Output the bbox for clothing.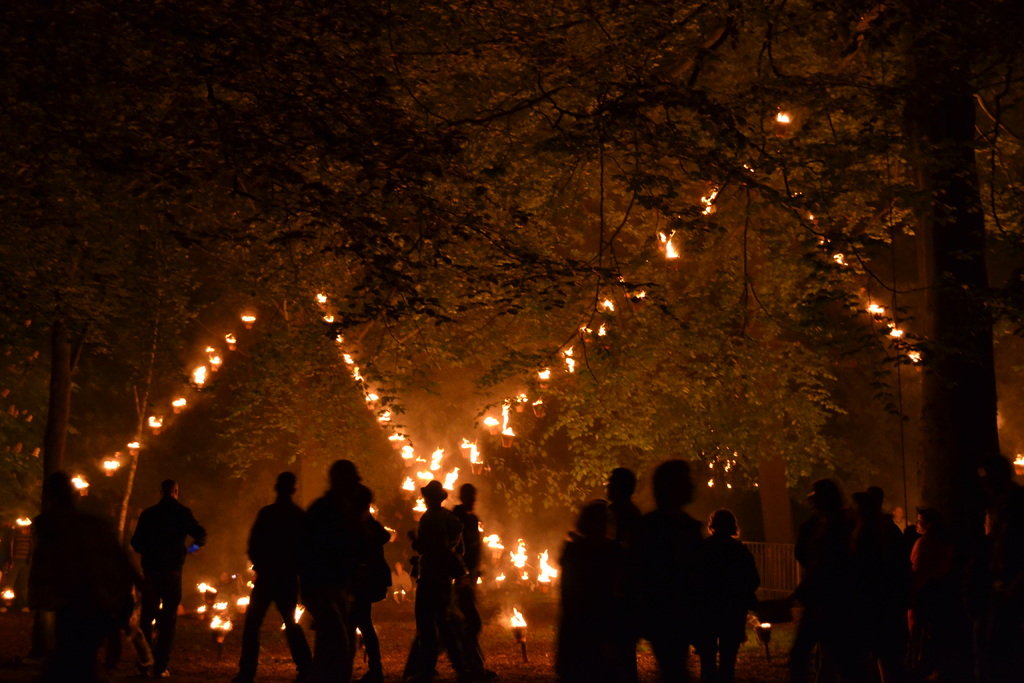
238, 486, 304, 648.
